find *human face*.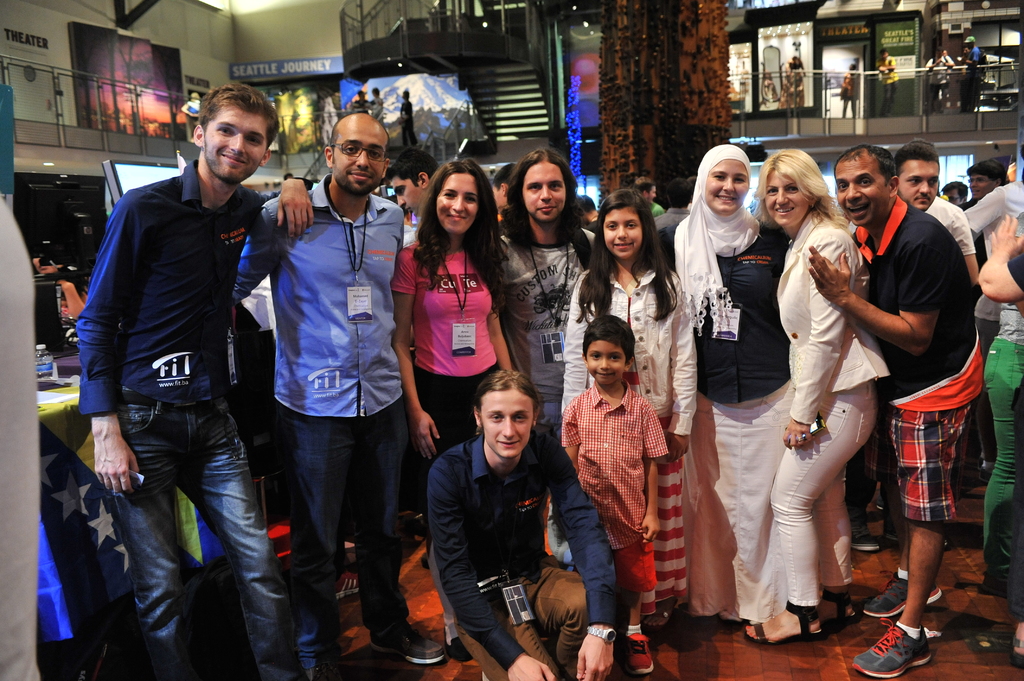
pyautogui.locateOnScreen(436, 172, 476, 234).
